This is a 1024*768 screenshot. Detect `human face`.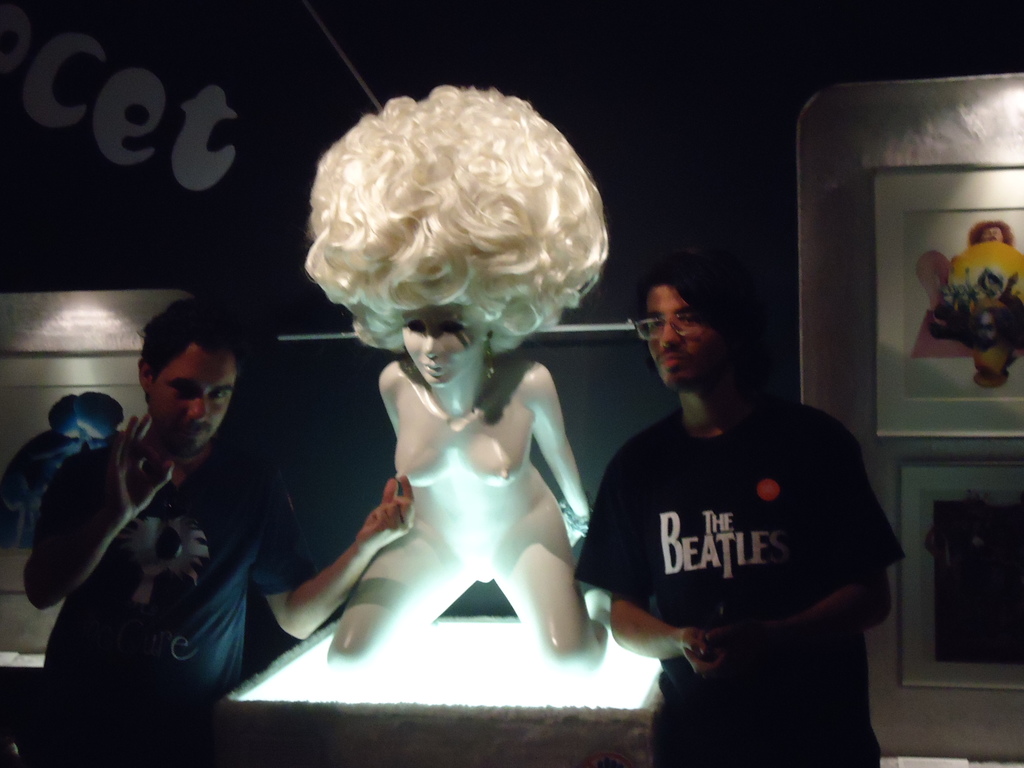
rect(149, 348, 235, 452).
